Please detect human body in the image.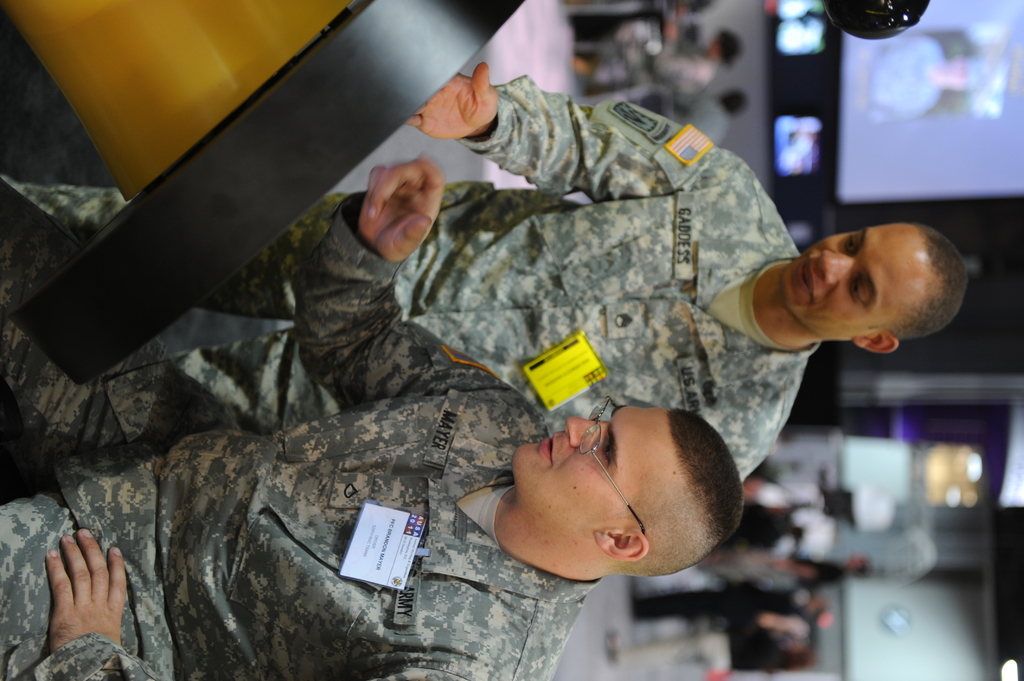
bbox=[573, 20, 721, 95].
